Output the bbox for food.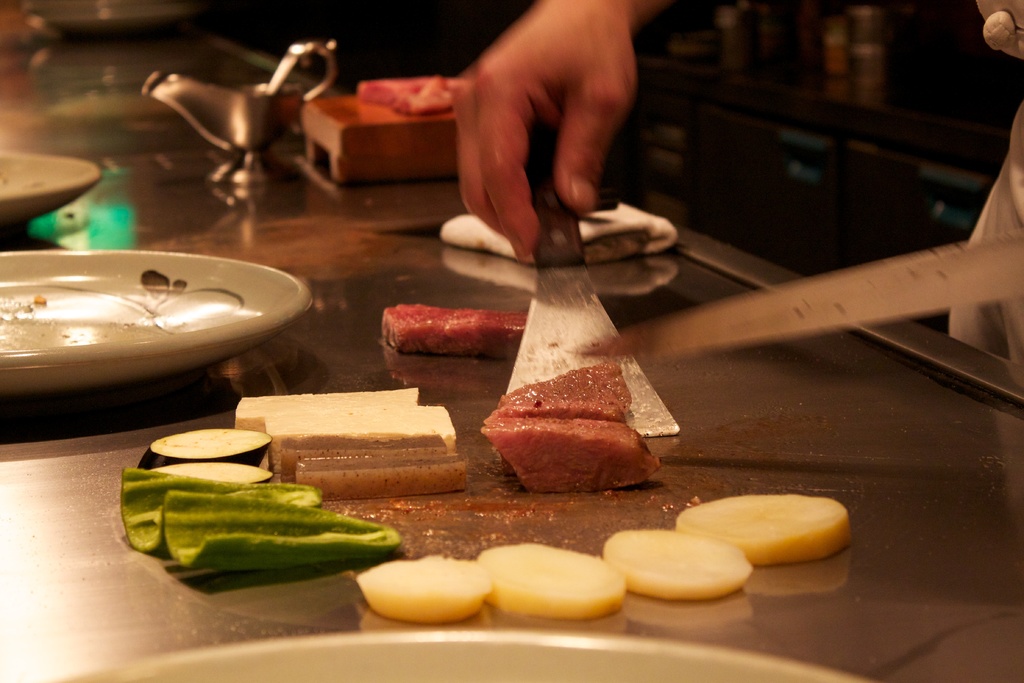
x1=442, y1=203, x2=681, y2=270.
